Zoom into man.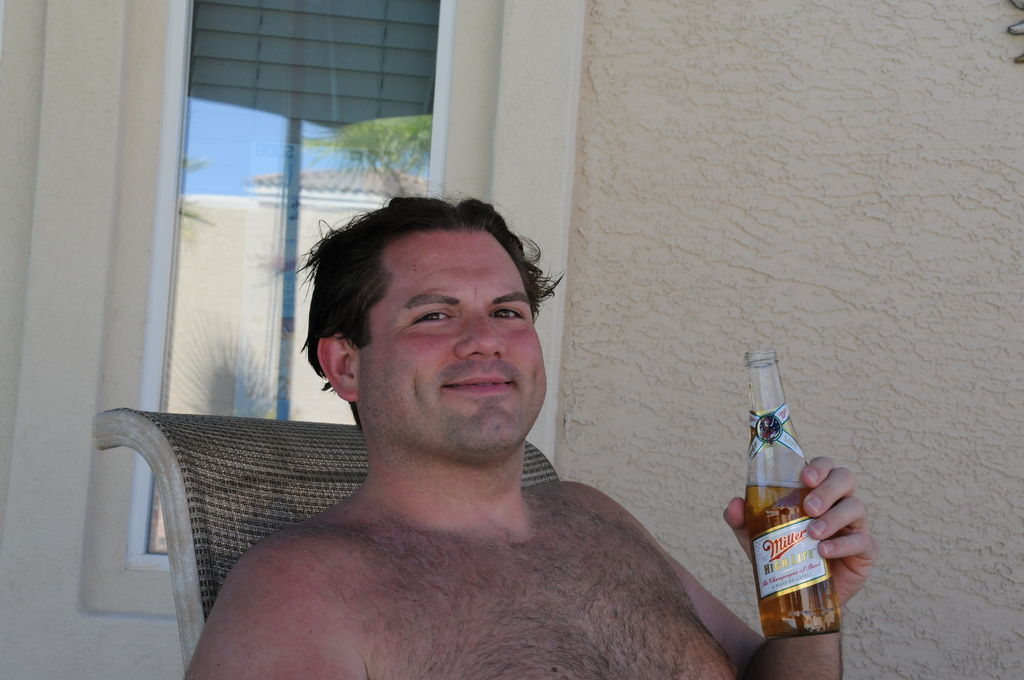
Zoom target: [110,166,792,649].
